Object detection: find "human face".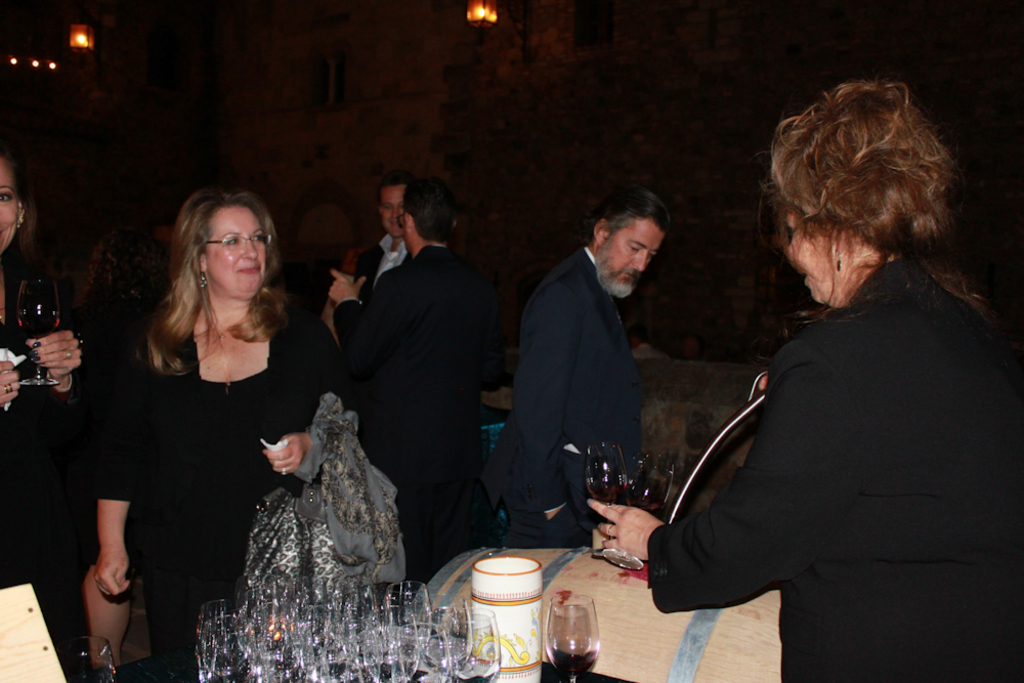
box(779, 191, 873, 309).
